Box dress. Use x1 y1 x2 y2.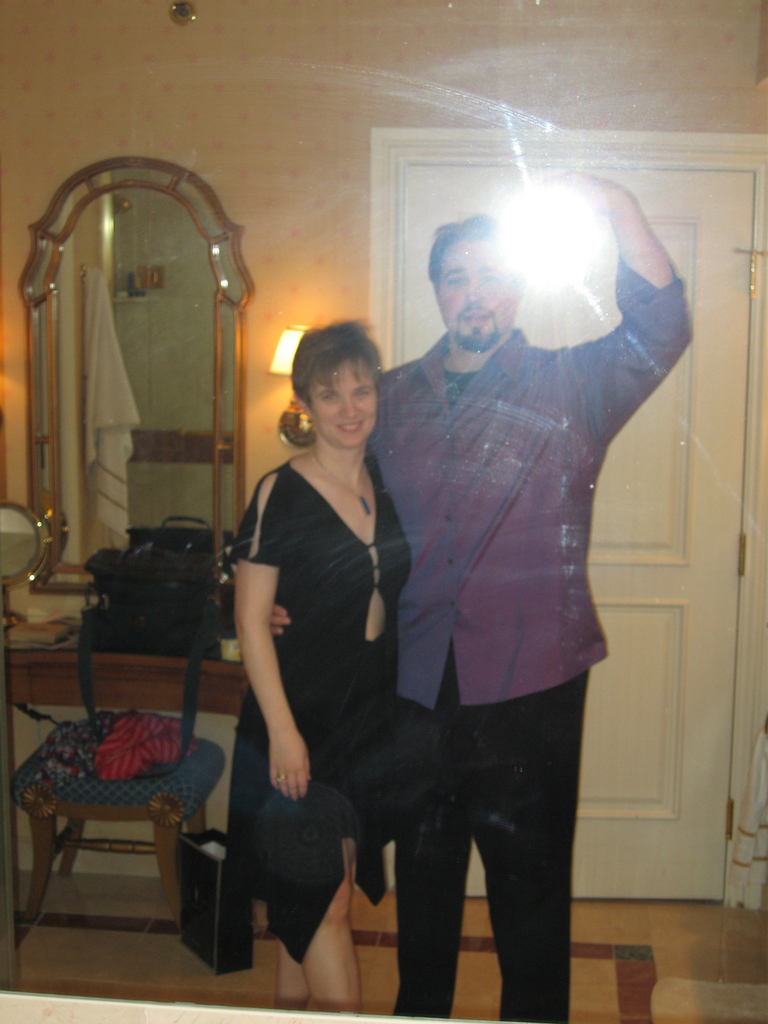
228 452 399 964.
